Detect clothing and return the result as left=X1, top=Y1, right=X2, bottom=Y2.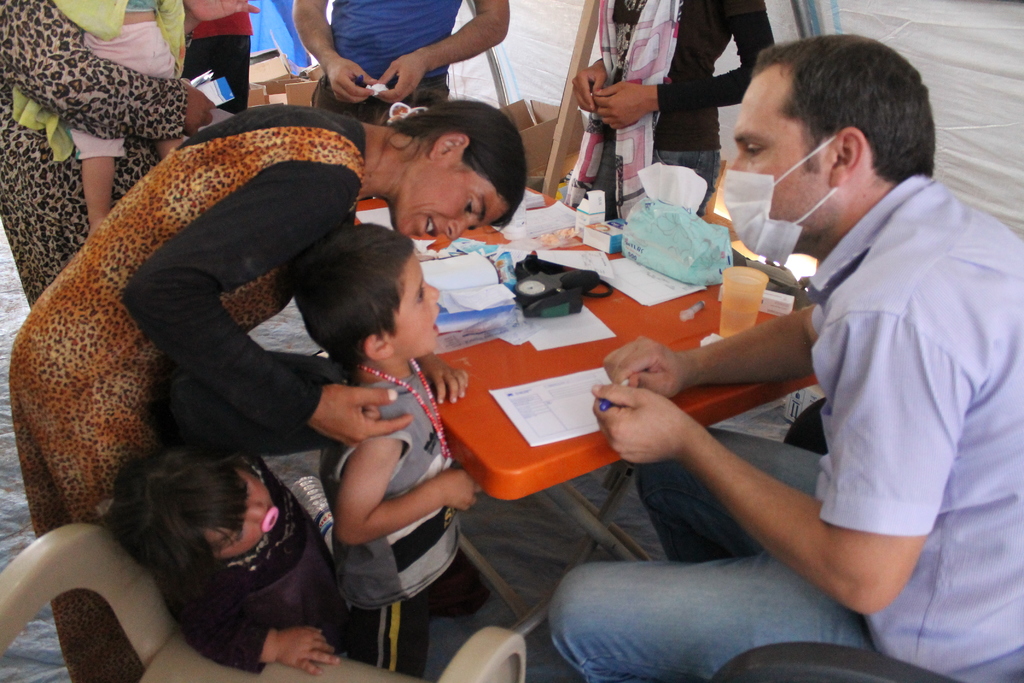
left=310, top=0, right=477, bottom=112.
